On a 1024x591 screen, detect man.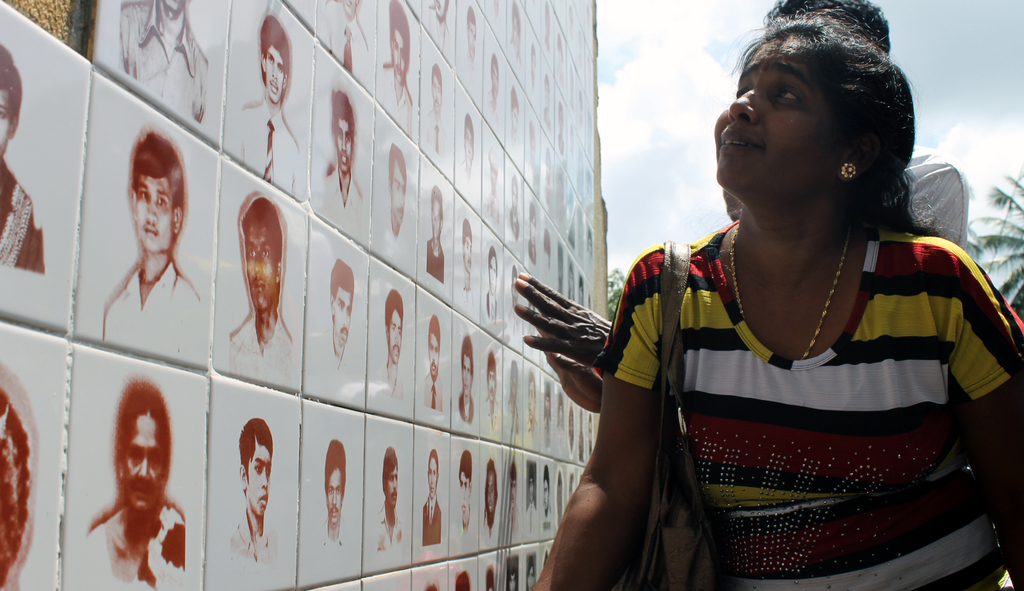
box(521, 470, 532, 515).
